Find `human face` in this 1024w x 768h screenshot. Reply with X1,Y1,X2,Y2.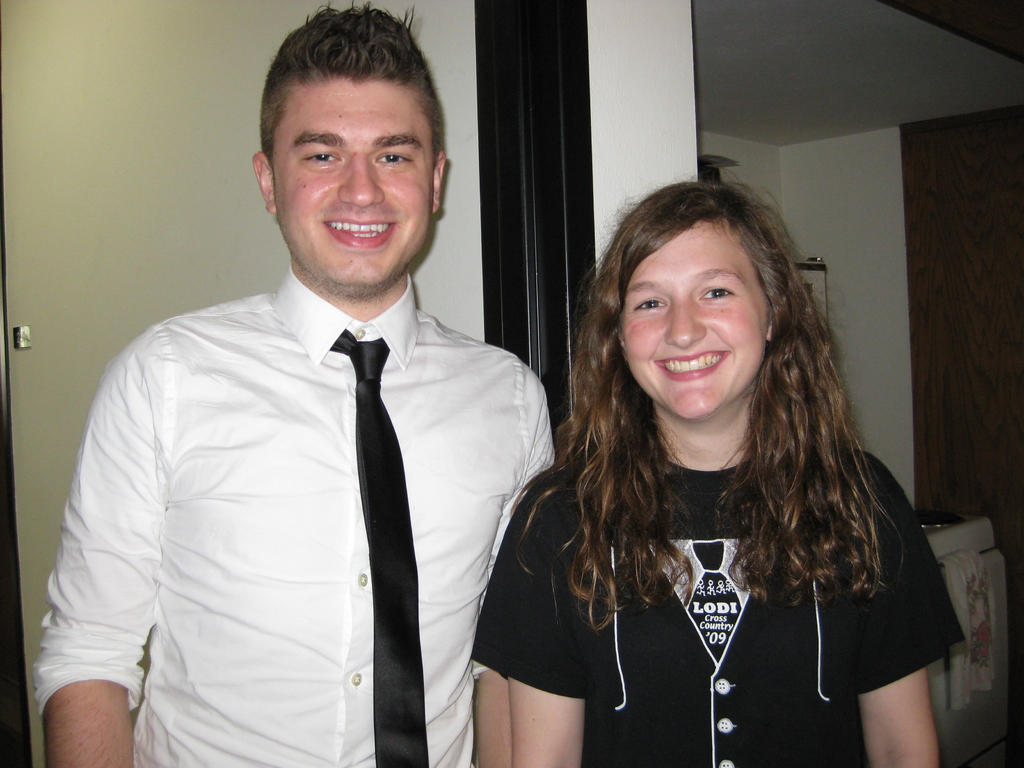
607,210,792,419.
